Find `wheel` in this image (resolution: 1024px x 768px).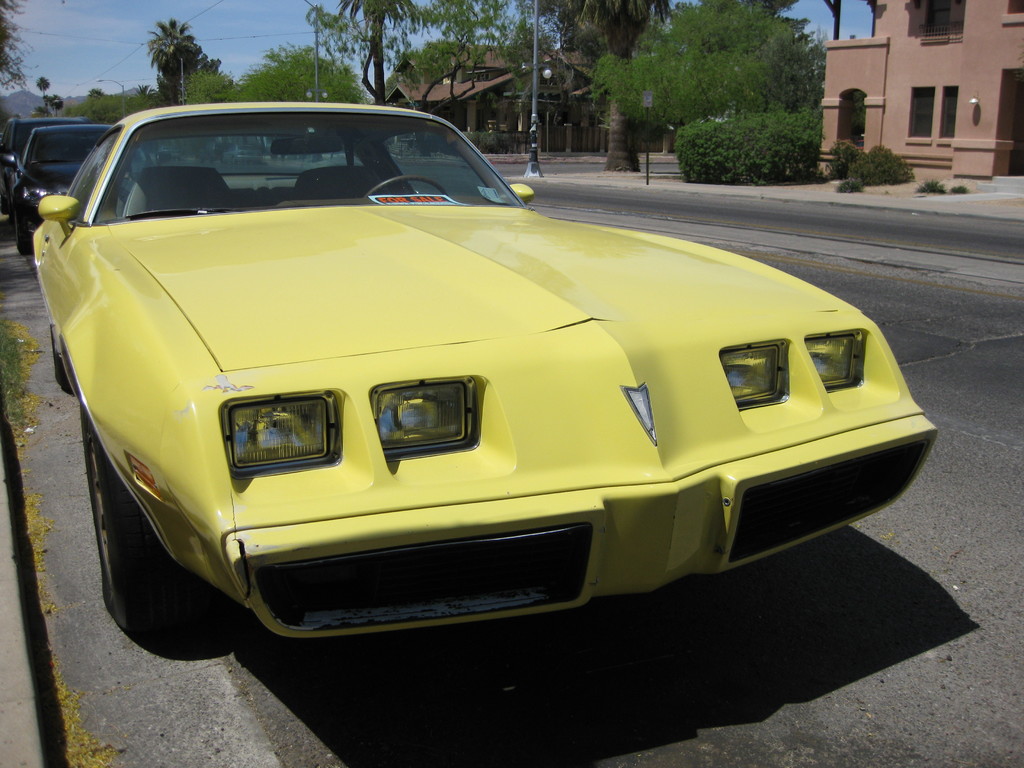
(left=16, top=218, right=33, bottom=257).
